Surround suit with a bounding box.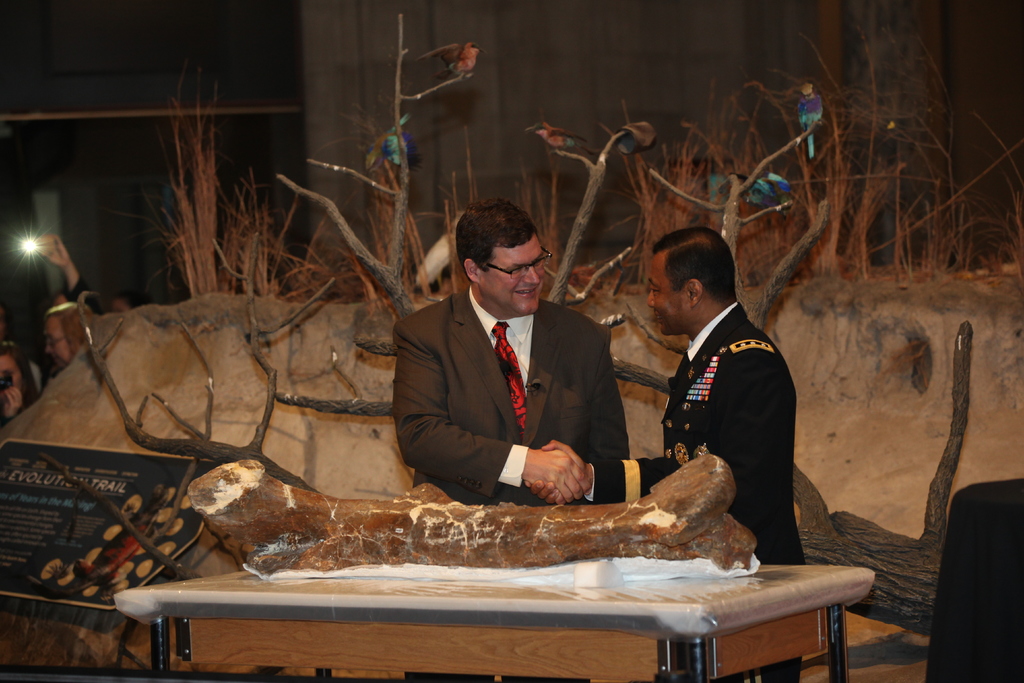
x1=586, y1=303, x2=808, y2=682.
